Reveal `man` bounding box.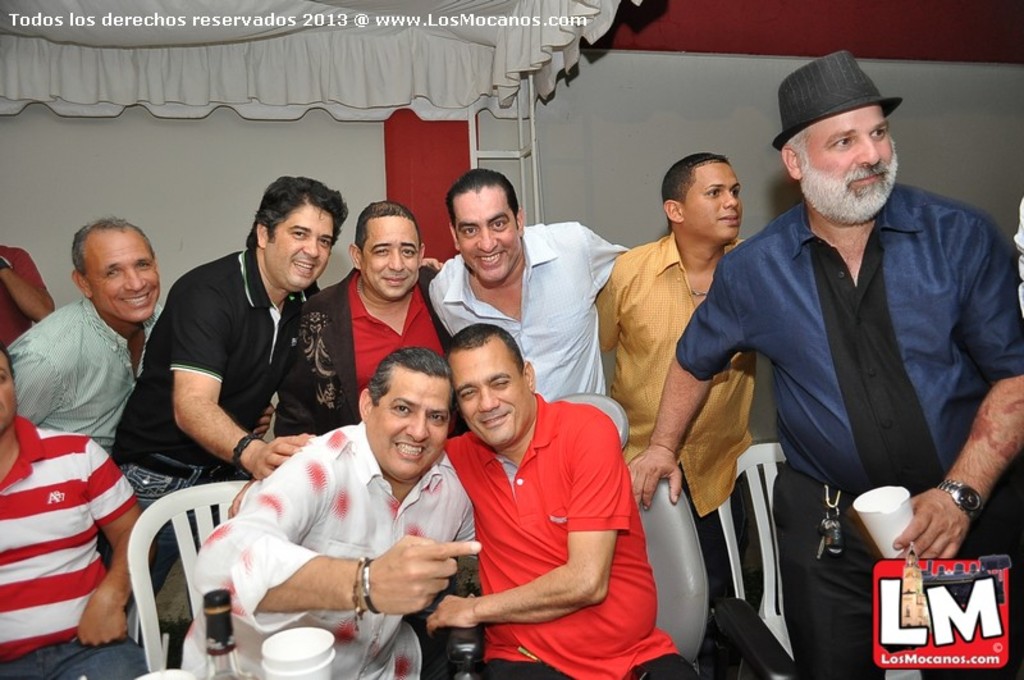
Revealed: [x1=428, y1=173, x2=630, y2=401].
